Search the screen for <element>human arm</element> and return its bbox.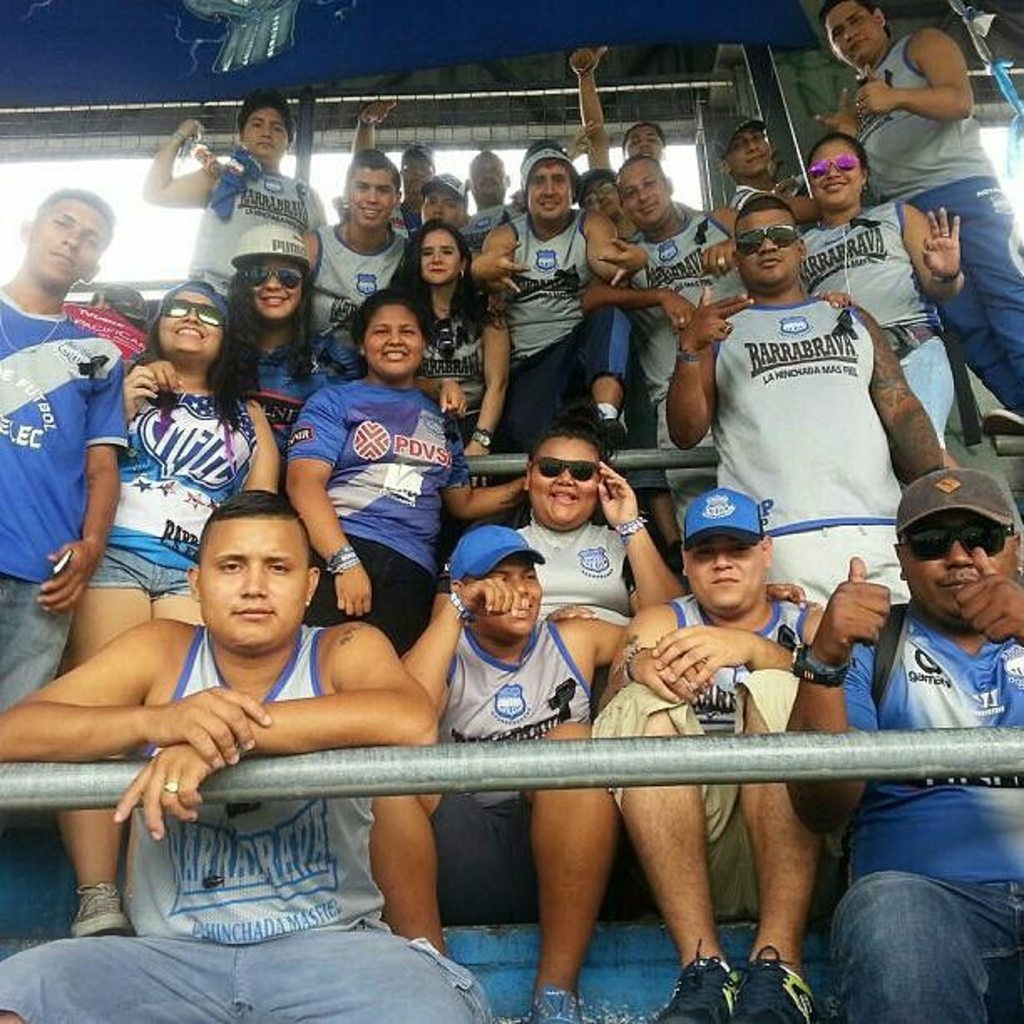
Found: x1=462, y1=223, x2=537, y2=283.
